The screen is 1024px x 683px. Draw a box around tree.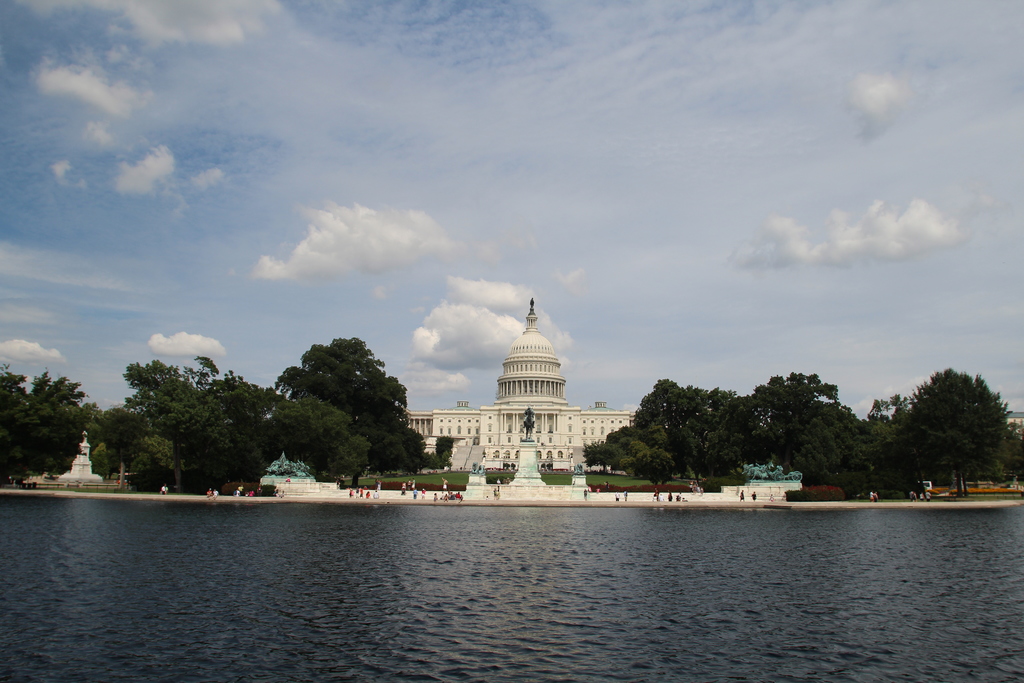
270/399/375/477.
